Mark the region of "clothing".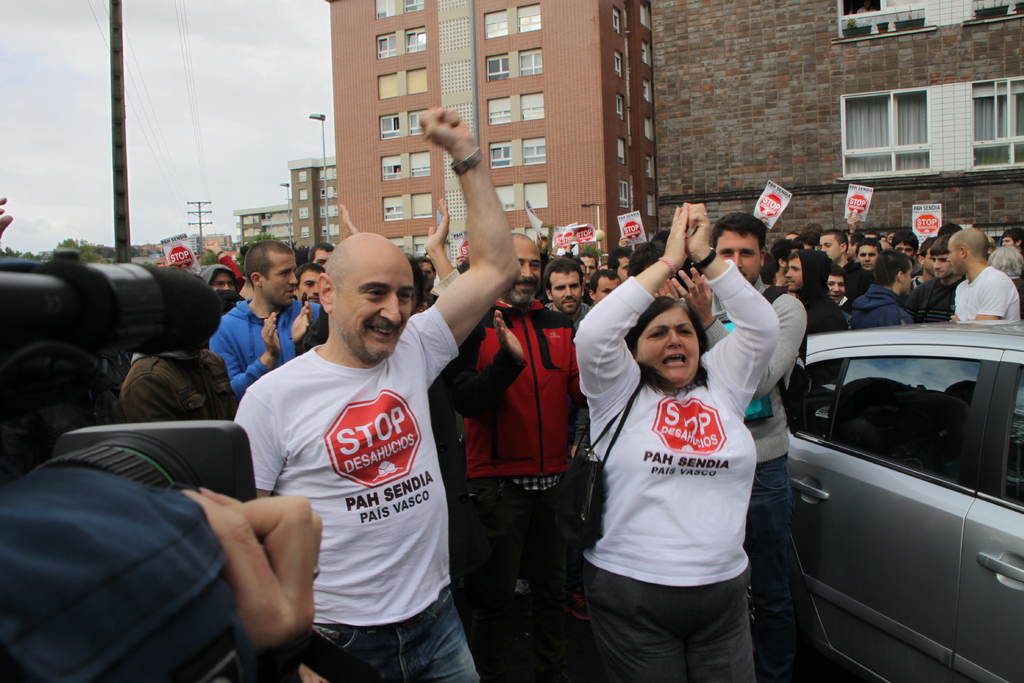
Region: pyautogui.locateOnScreen(951, 265, 1023, 328).
